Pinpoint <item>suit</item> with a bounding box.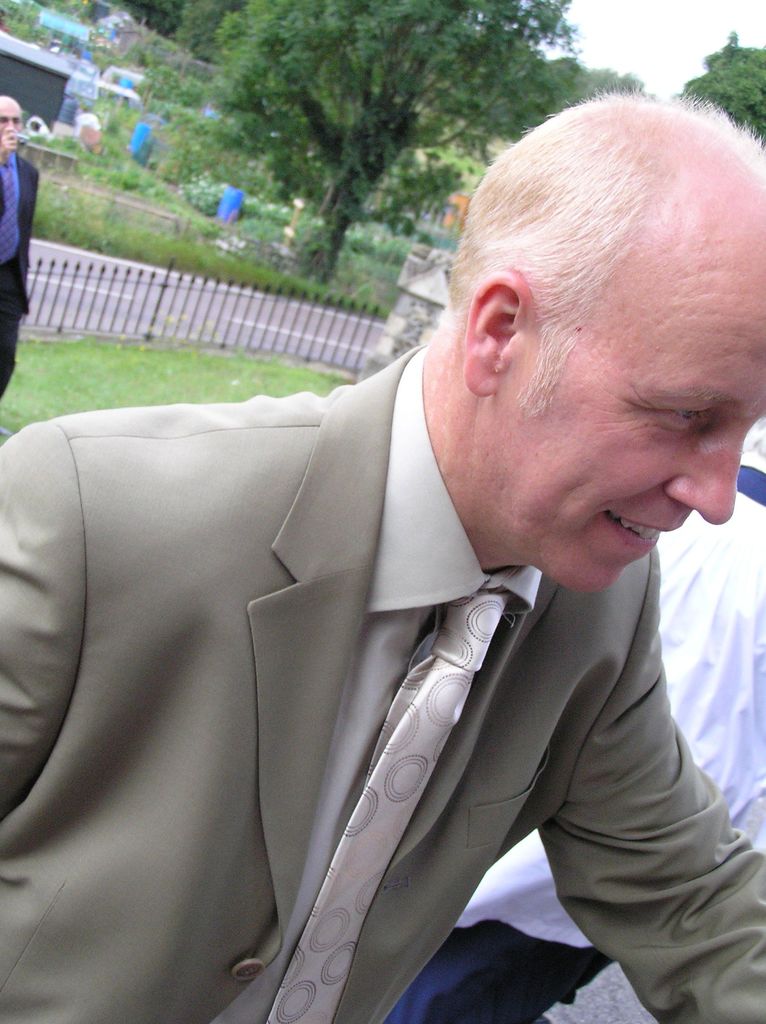
(0,149,38,403).
